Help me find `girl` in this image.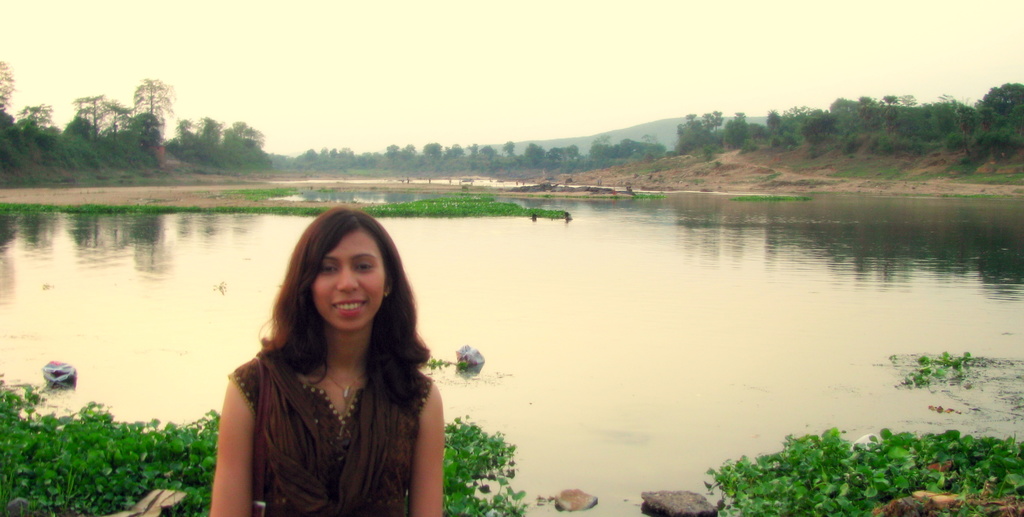
Found it: (left=212, top=204, right=443, bottom=516).
